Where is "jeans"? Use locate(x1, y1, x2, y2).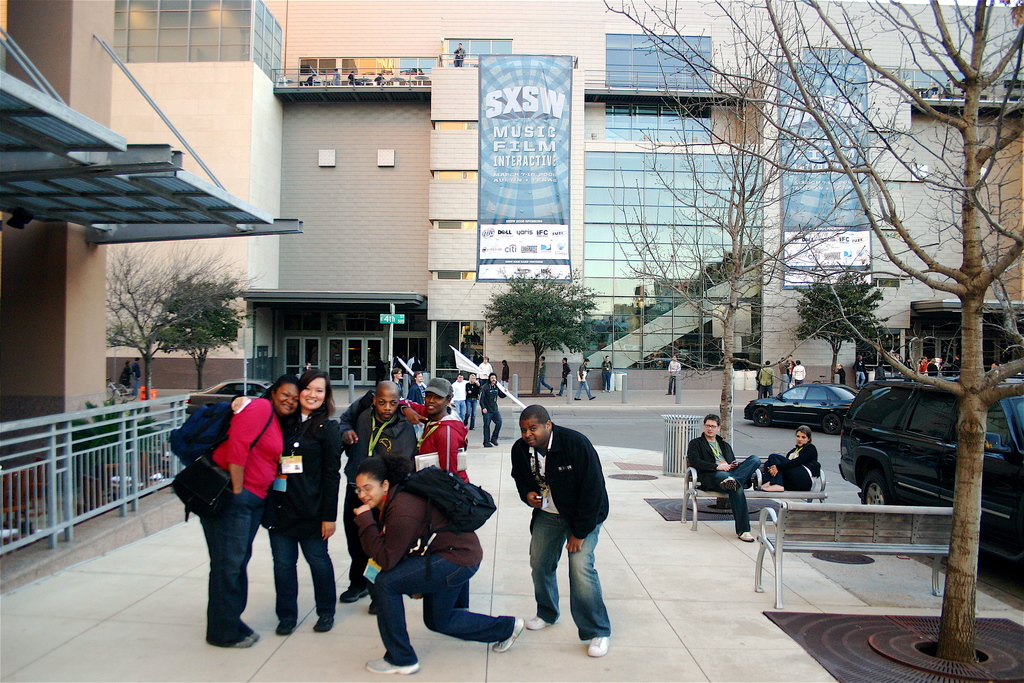
locate(536, 378, 551, 391).
